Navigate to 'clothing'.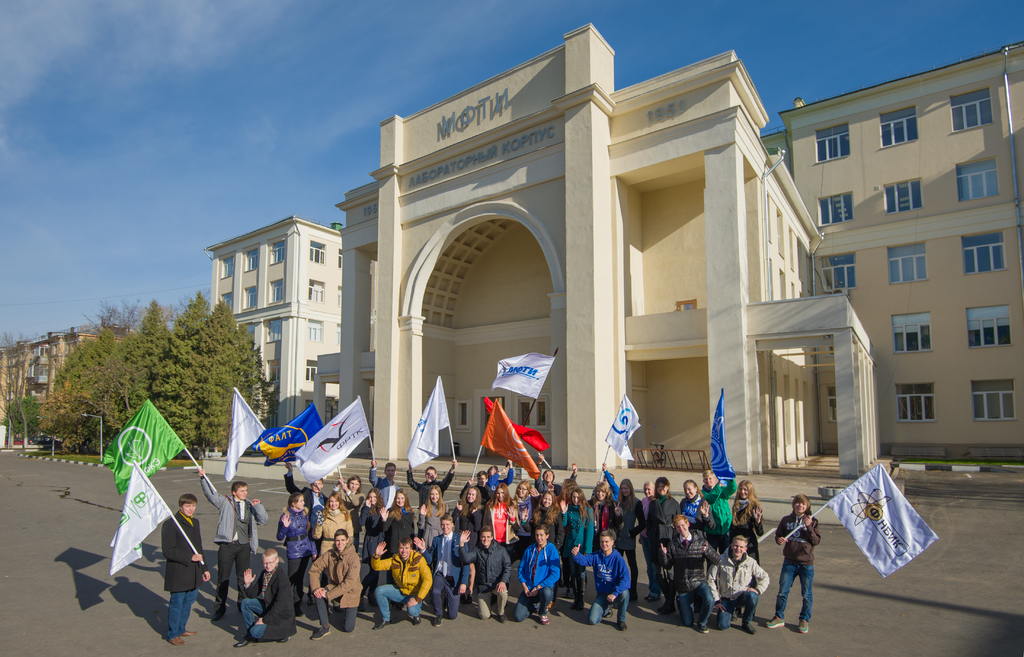
Navigation target: l=164, t=508, r=210, b=639.
